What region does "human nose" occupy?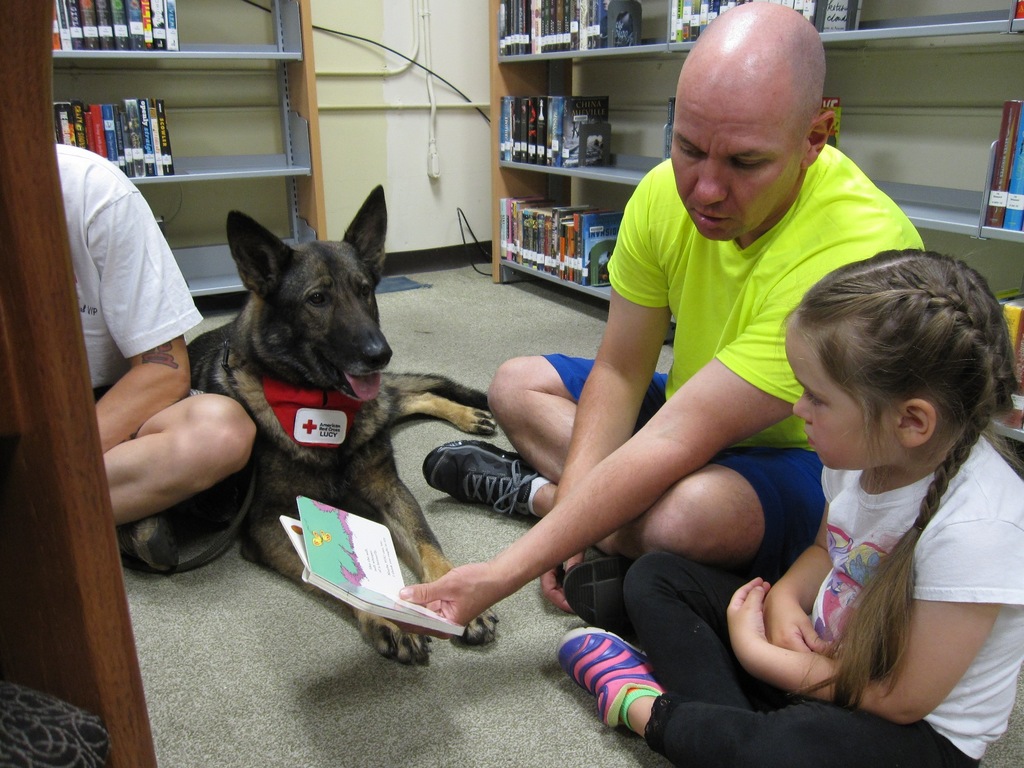
[788, 387, 813, 426].
